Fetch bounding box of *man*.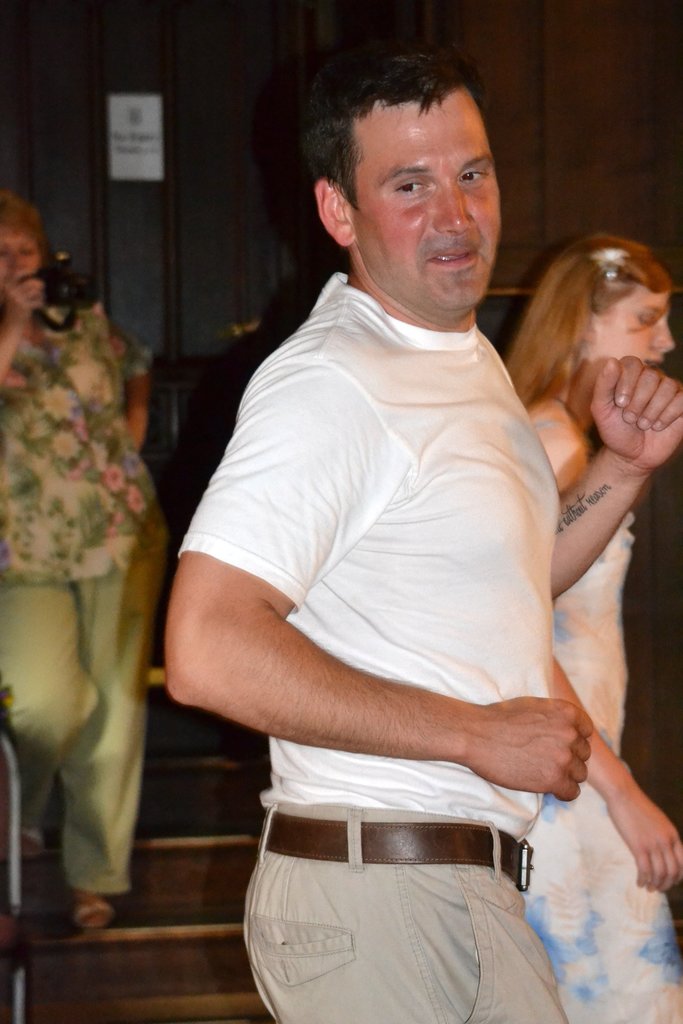
Bbox: 145/45/640/1023.
